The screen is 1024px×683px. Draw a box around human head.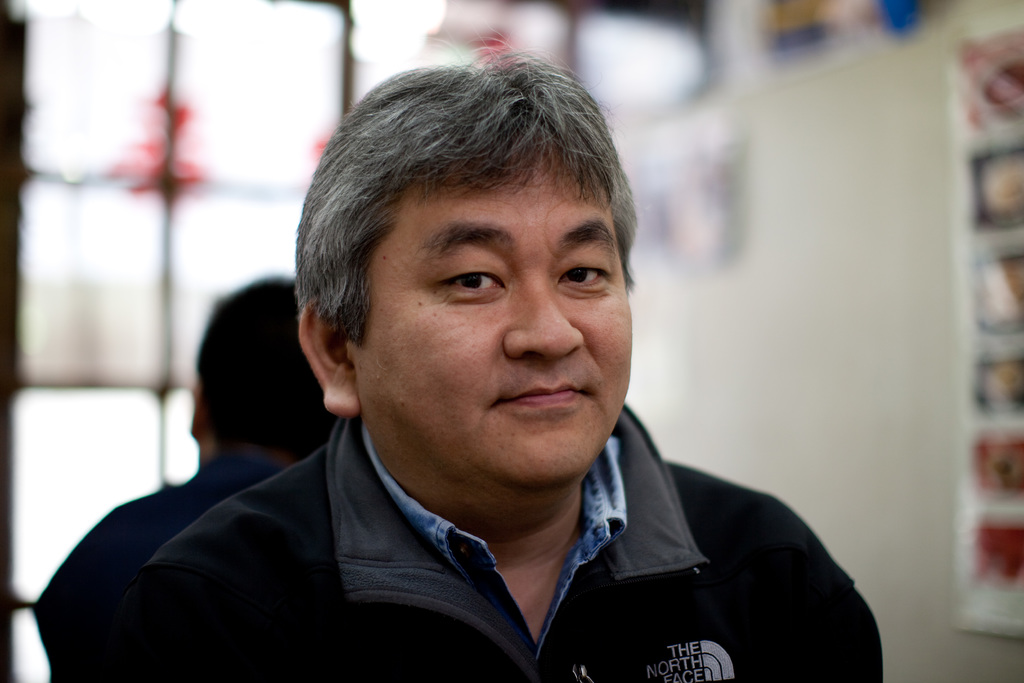
[188,273,307,454].
